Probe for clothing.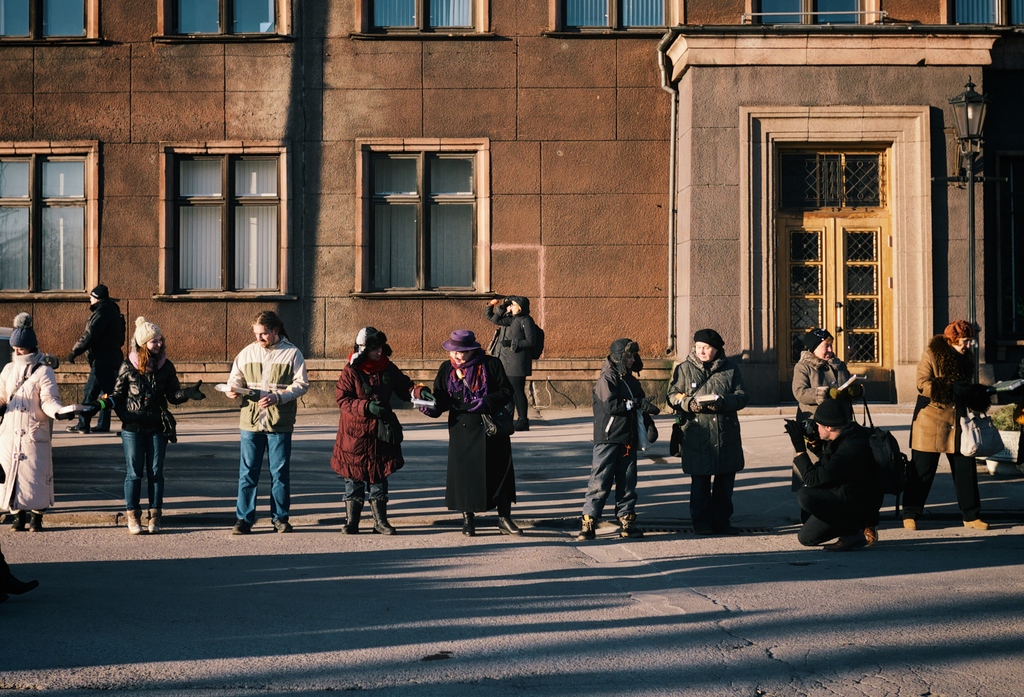
Probe result: (102, 360, 193, 511).
